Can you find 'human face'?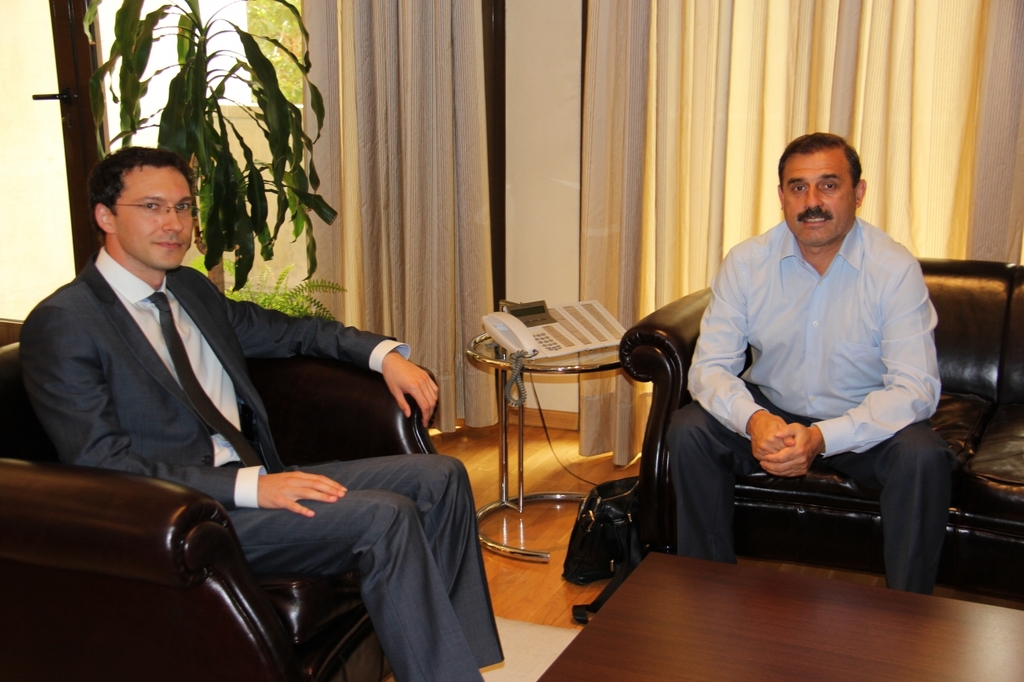
Yes, bounding box: region(105, 166, 196, 277).
